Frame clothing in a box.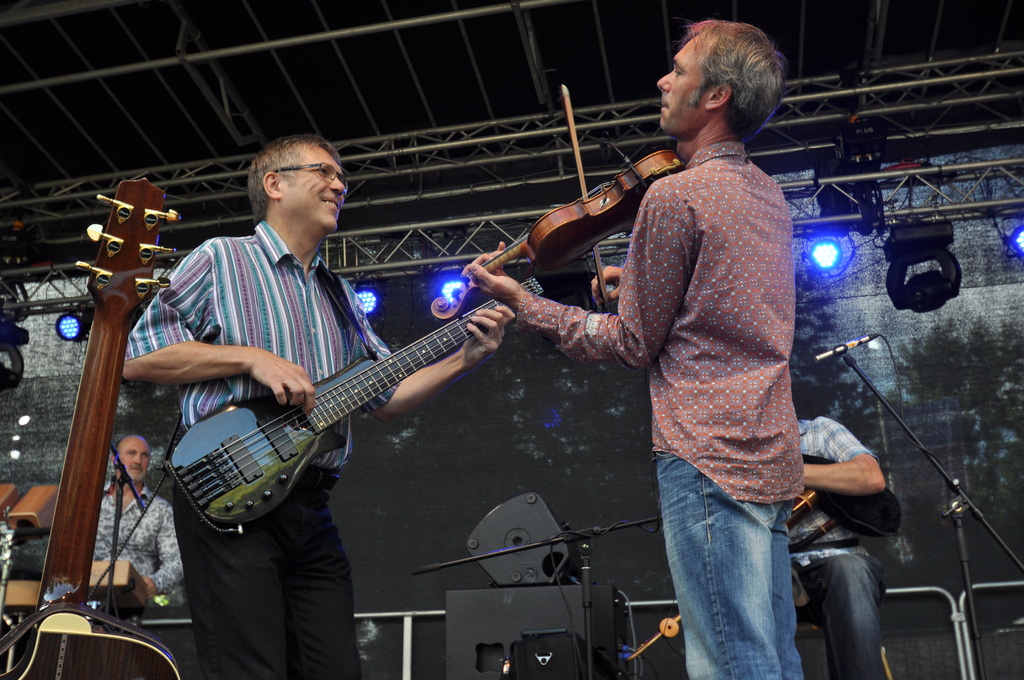
{"left": 122, "top": 219, "right": 397, "bottom": 679}.
